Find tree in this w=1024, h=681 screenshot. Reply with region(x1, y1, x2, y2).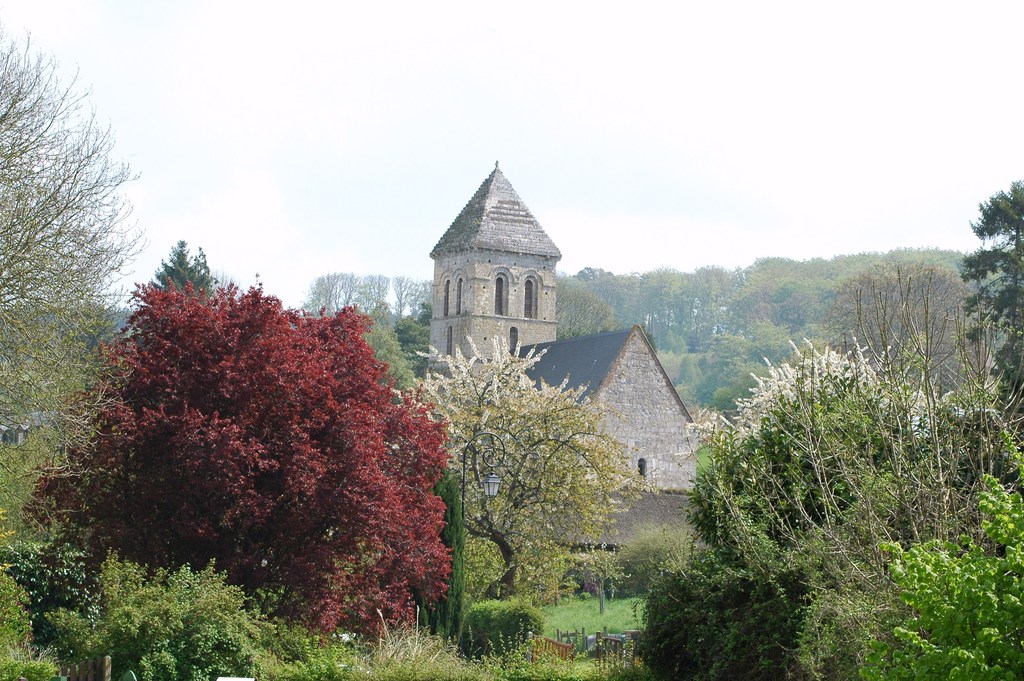
region(966, 180, 1023, 410).
